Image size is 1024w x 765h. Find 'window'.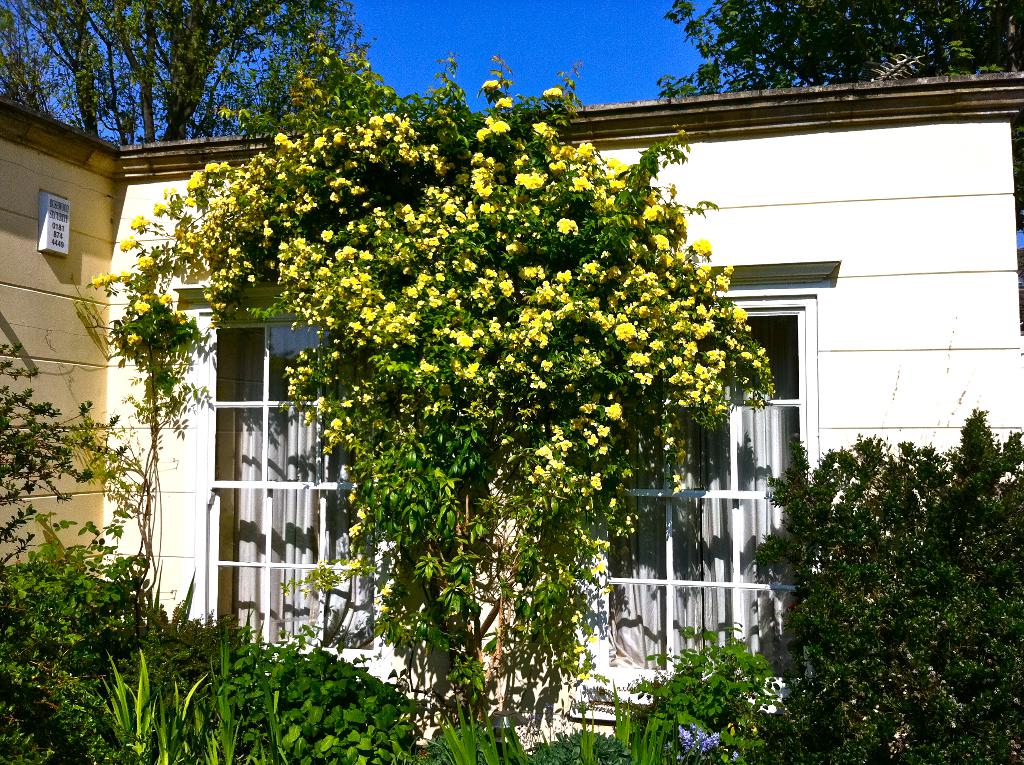
x1=570 y1=284 x2=827 y2=723.
